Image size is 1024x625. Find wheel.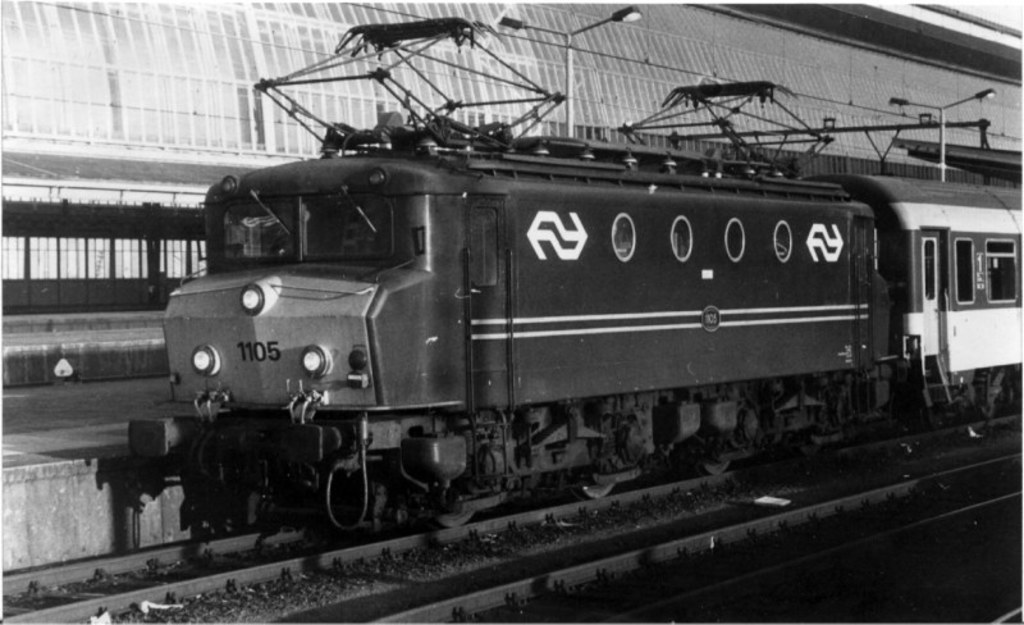
[left=585, top=478, right=616, bottom=498].
